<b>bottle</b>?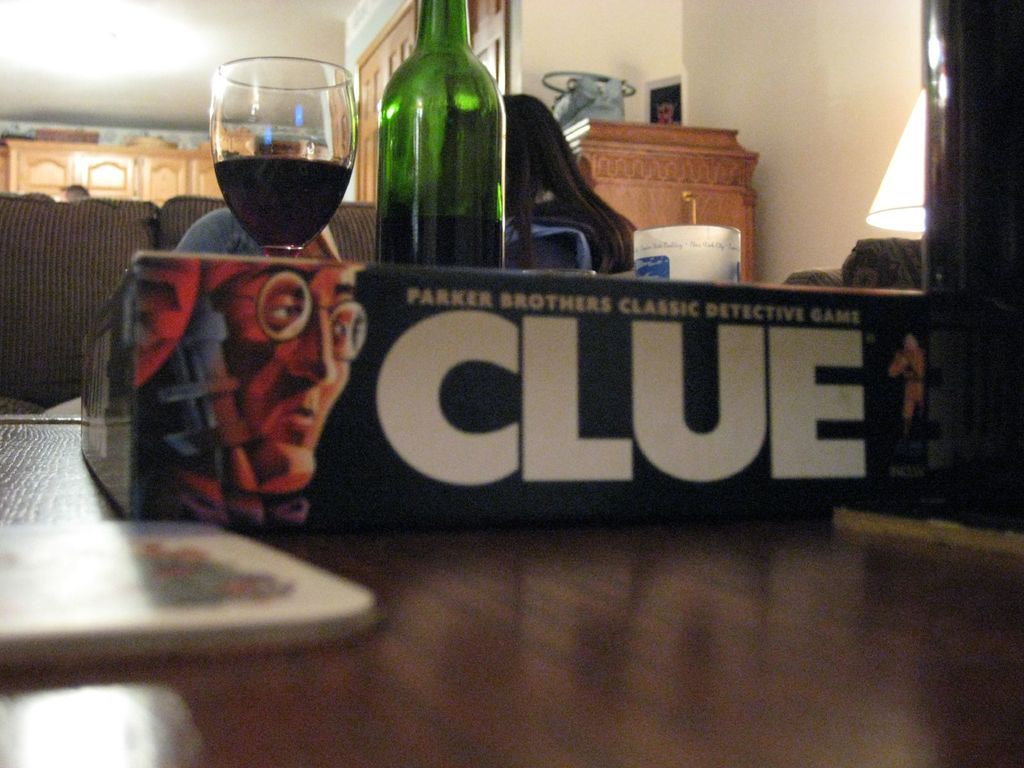
369 0 502 267
